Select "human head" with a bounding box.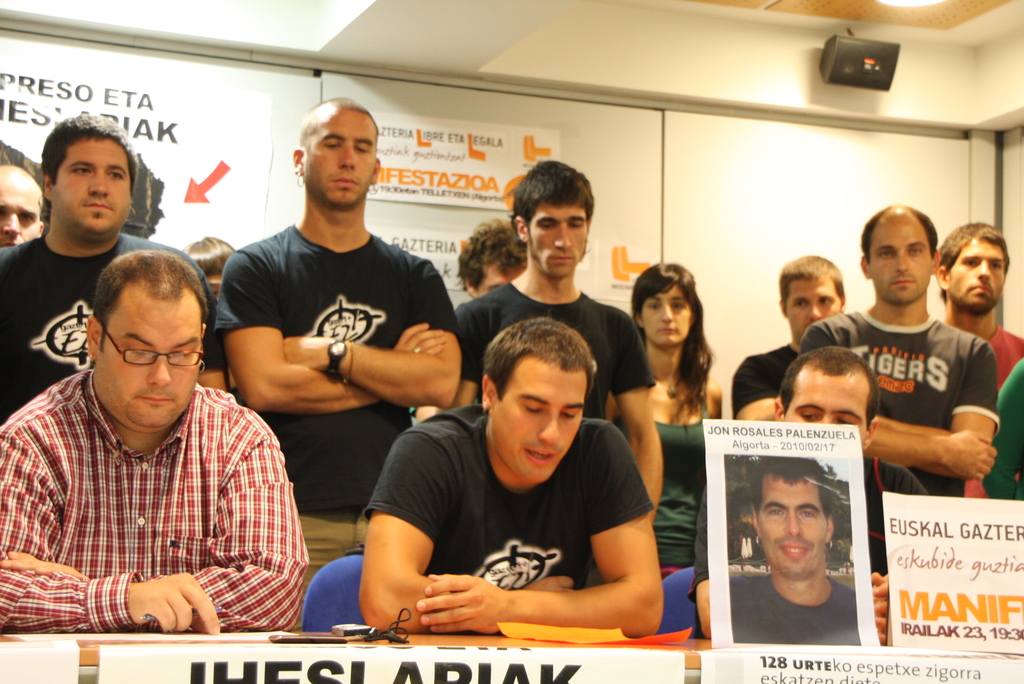
Rect(69, 240, 198, 433).
